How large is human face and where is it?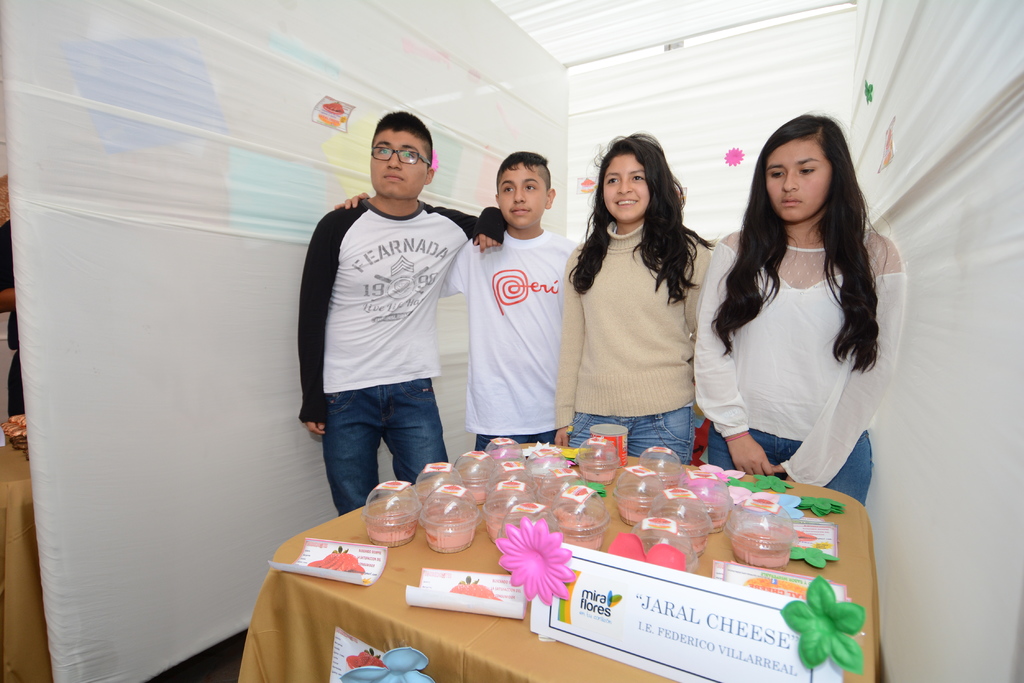
Bounding box: box=[496, 166, 545, 229].
